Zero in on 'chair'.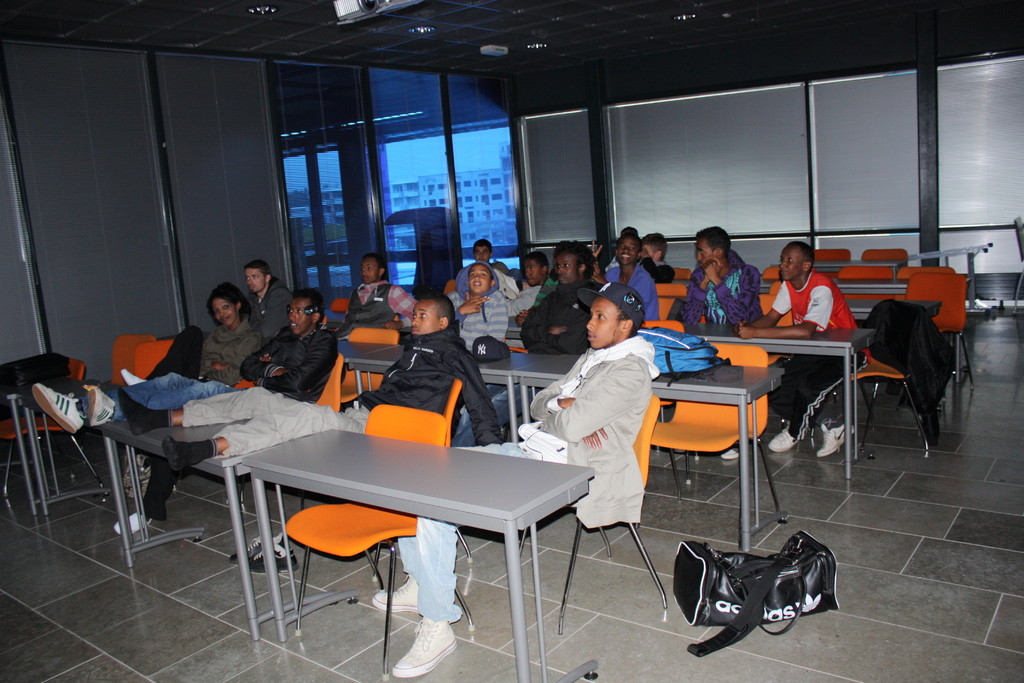
Zeroed in: x1=235, y1=346, x2=341, y2=522.
